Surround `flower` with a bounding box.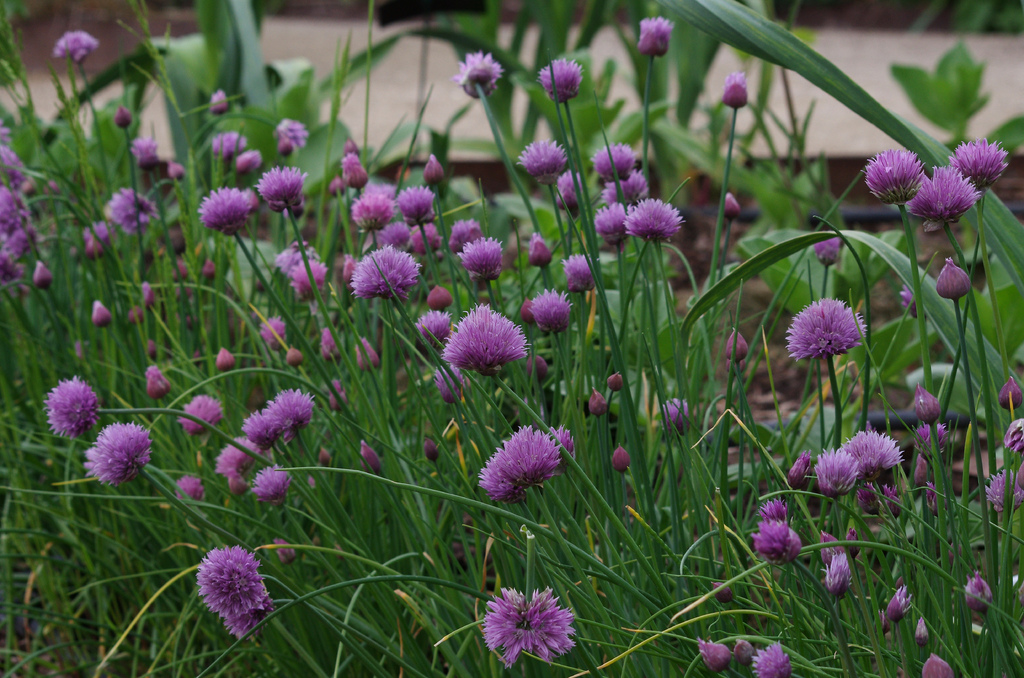
rect(198, 186, 259, 232).
